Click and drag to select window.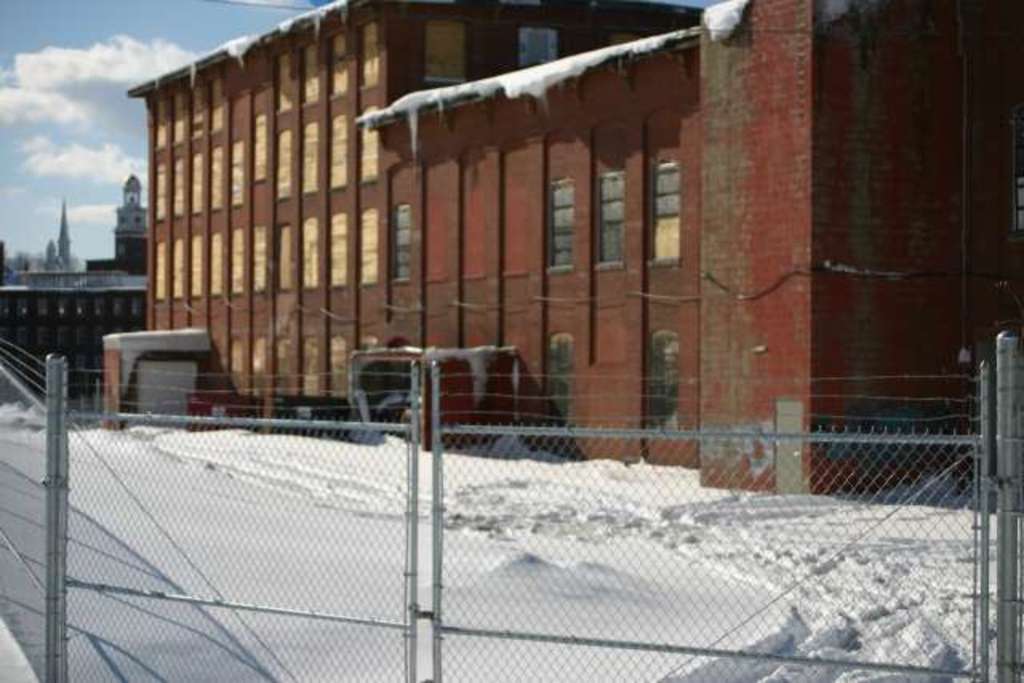
Selection: 547, 176, 578, 270.
